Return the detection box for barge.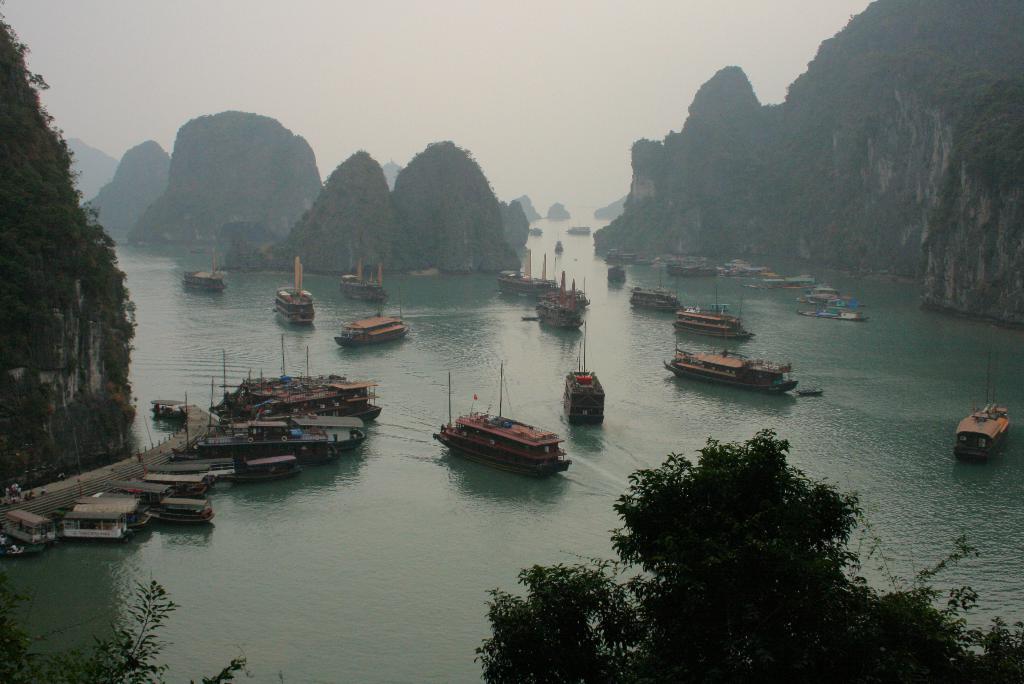
detection(604, 247, 627, 267).
